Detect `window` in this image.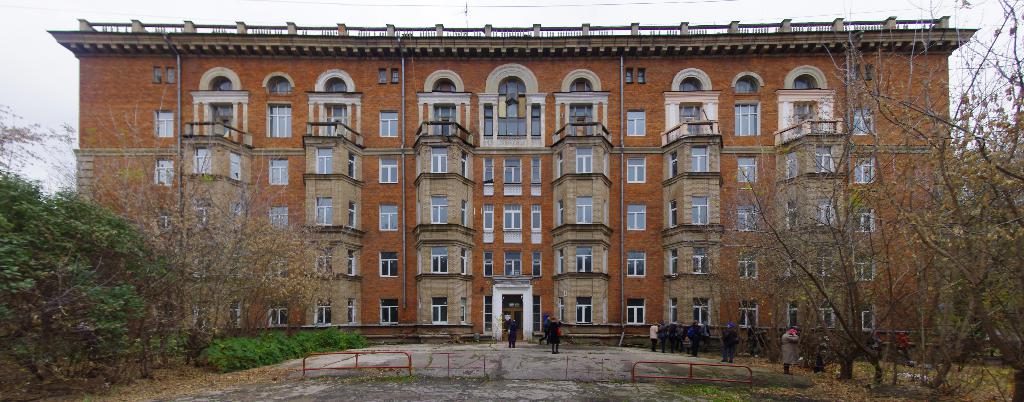
Detection: (x1=194, y1=198, x2=215, y2=223).
